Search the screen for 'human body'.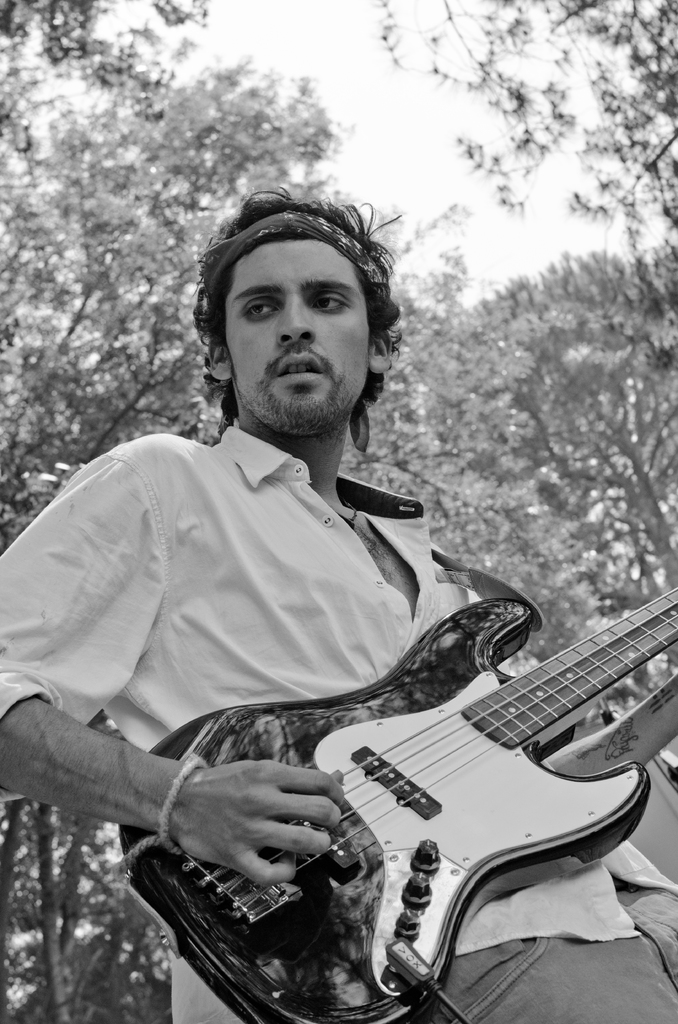
Found at (0, 191, 677, 1023).
